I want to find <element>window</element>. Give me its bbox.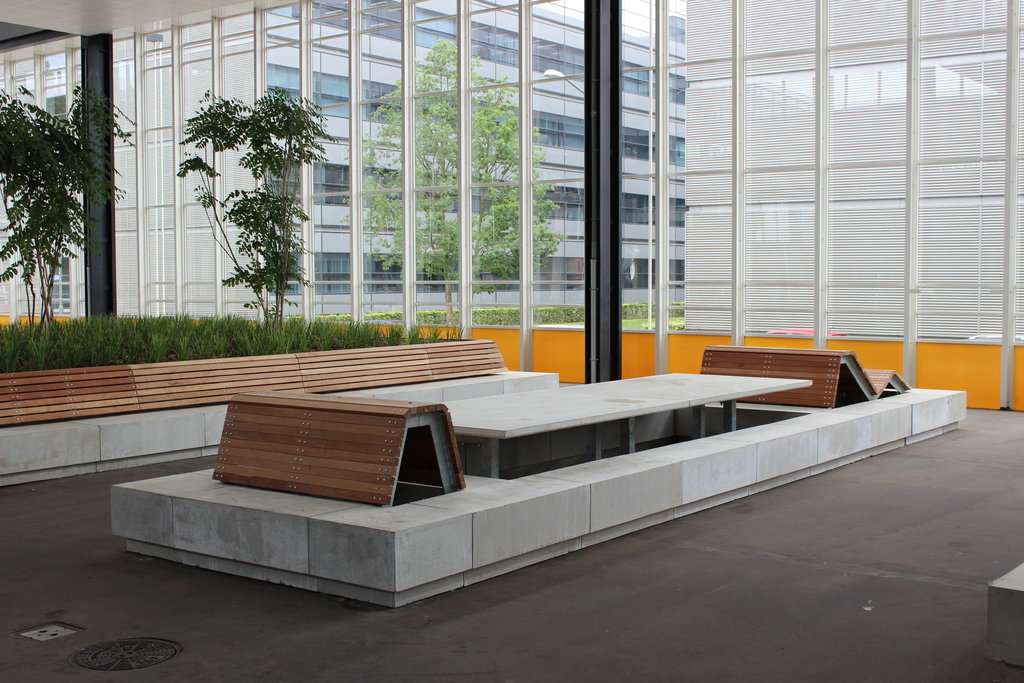
rect(529, 37, 584, 74).
